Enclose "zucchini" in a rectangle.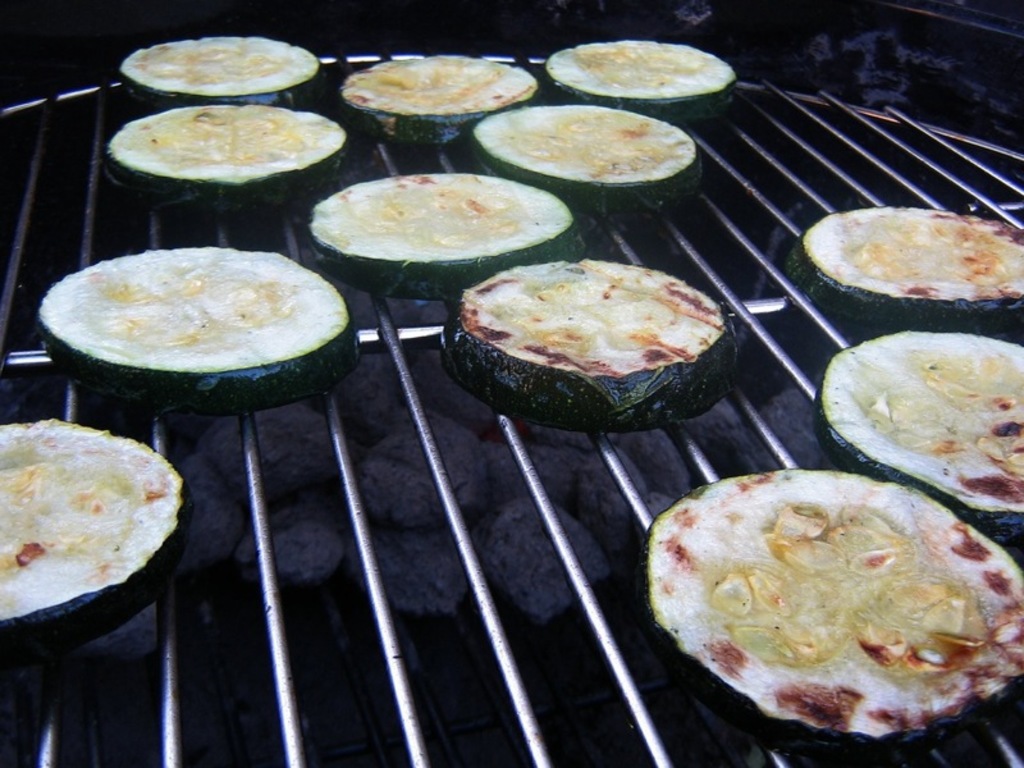
rect(101, 97, 355, 200).
